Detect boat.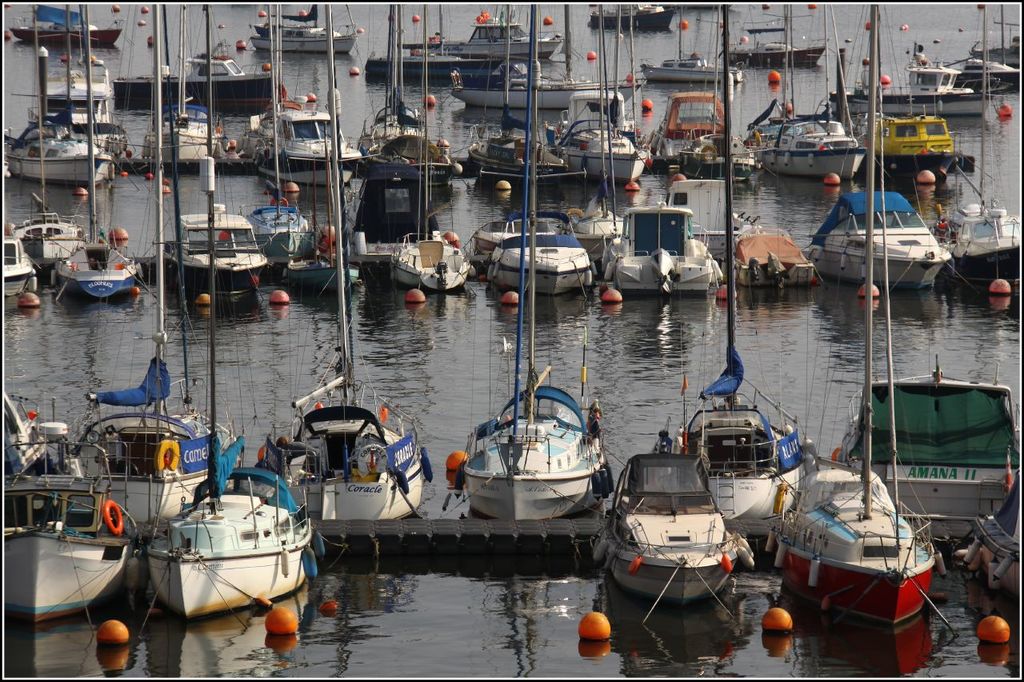
Detected at 46,0,243,549.
